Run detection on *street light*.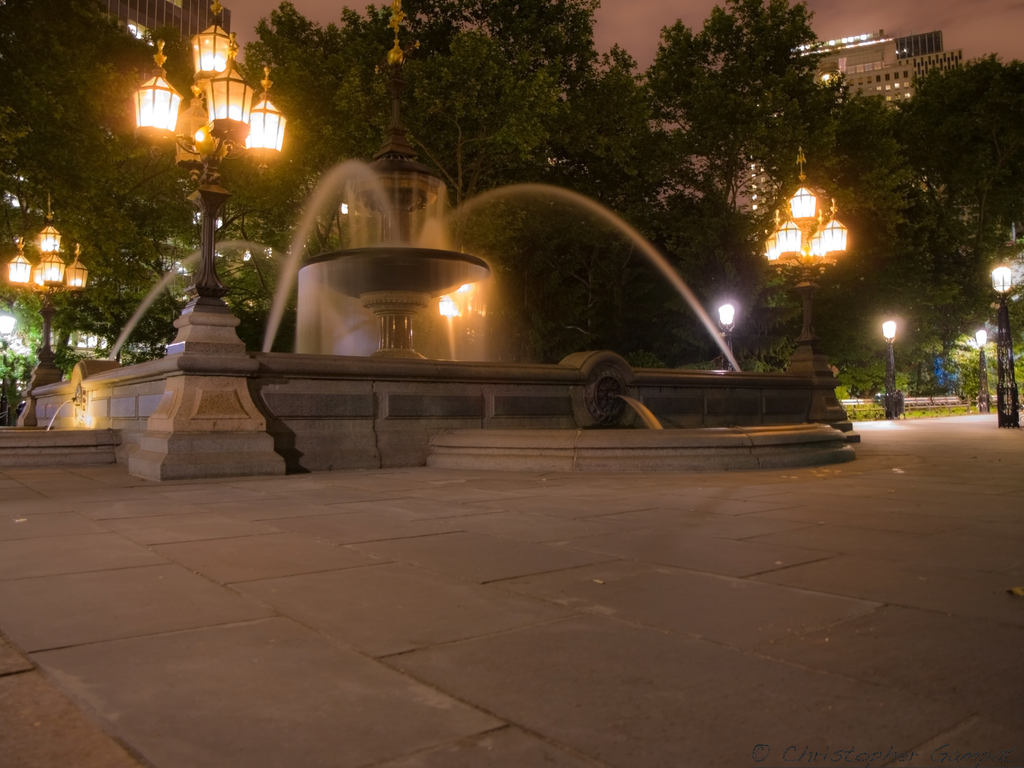
Result: <bbox>6, 213, 90, 426</bbox>.
